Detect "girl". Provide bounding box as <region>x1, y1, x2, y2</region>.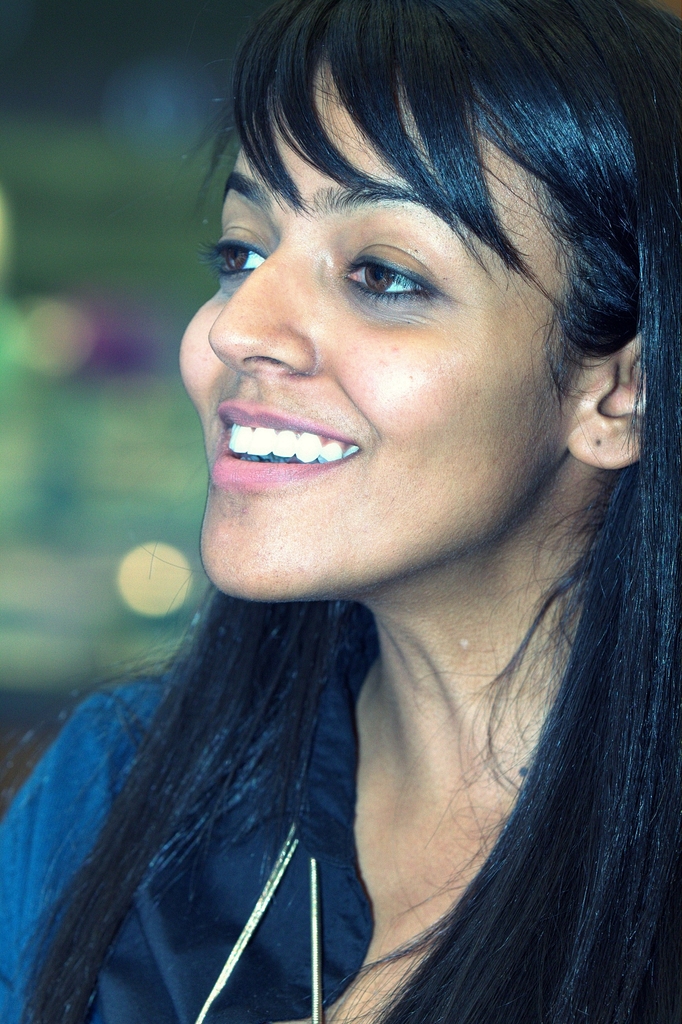
<region>0, 3, 680, 1023</region>.
